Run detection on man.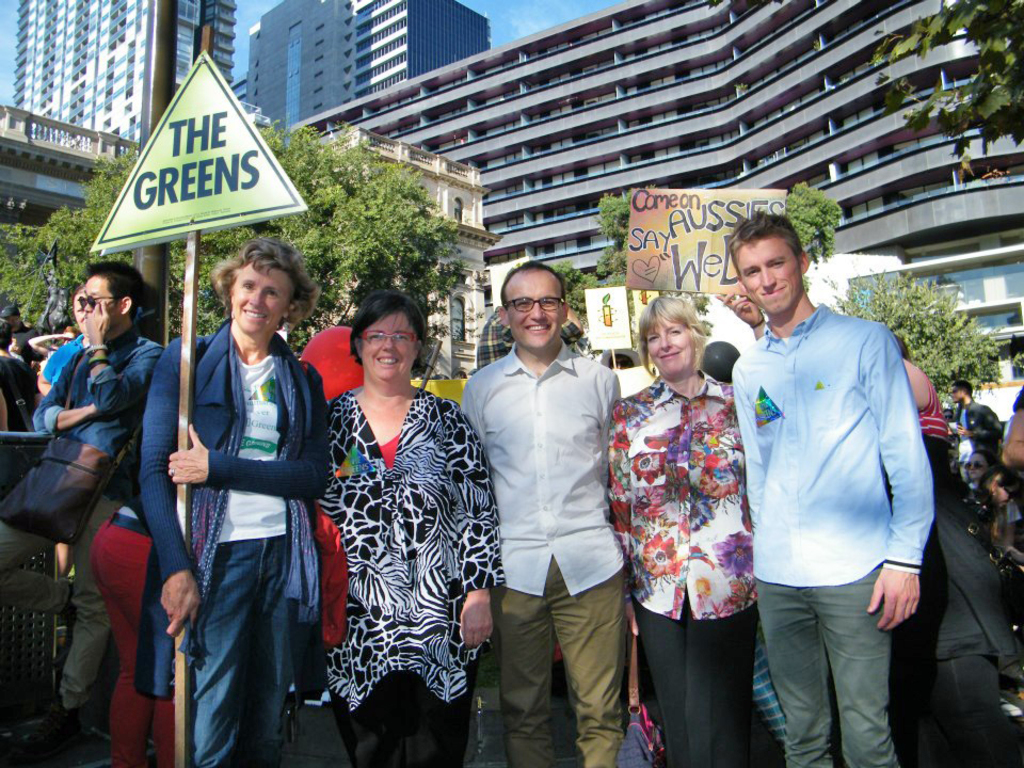
Result: (947,381,1007,466).
